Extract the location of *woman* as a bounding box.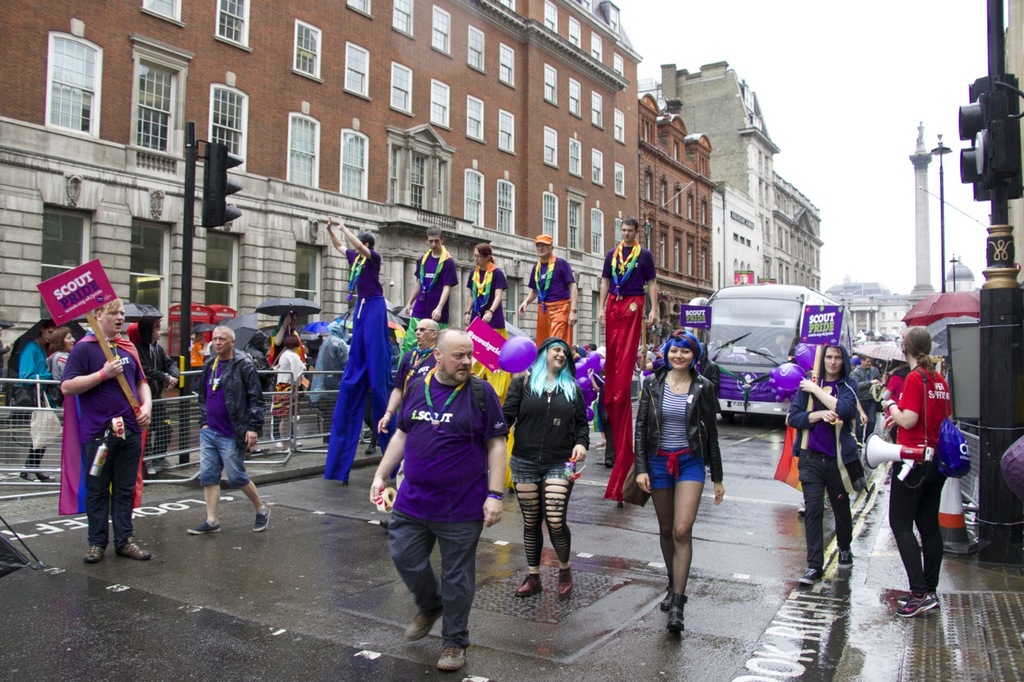
<region>466, 244, 509, 398</region>.
